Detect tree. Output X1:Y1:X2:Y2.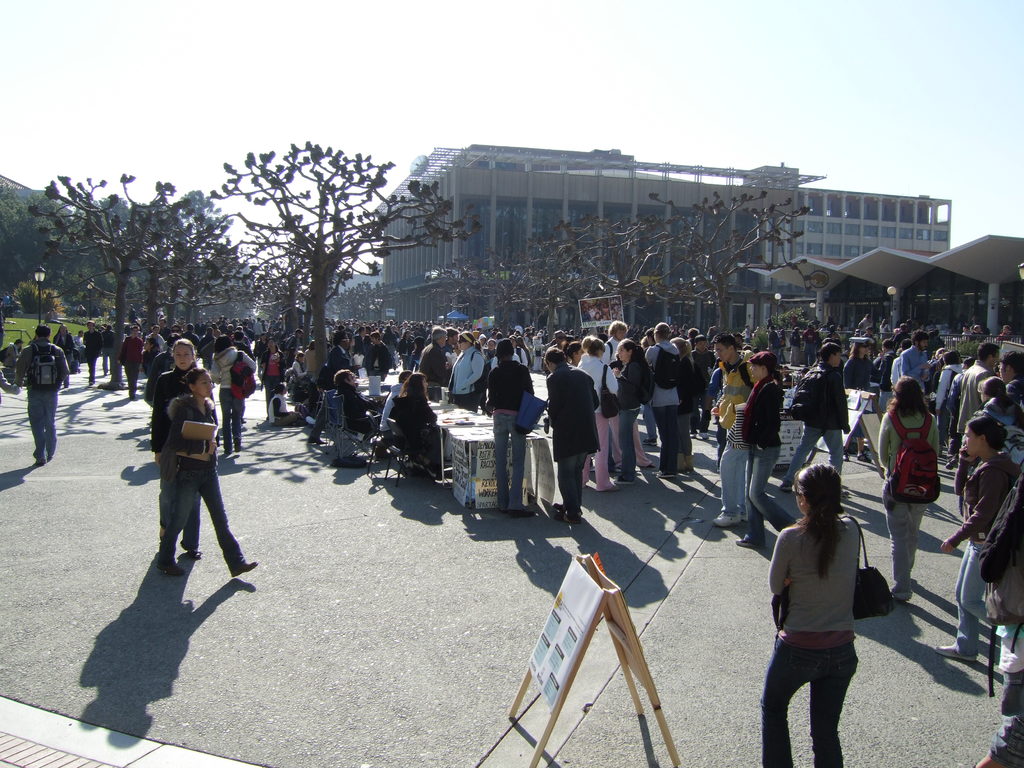
416:188:810:346.
